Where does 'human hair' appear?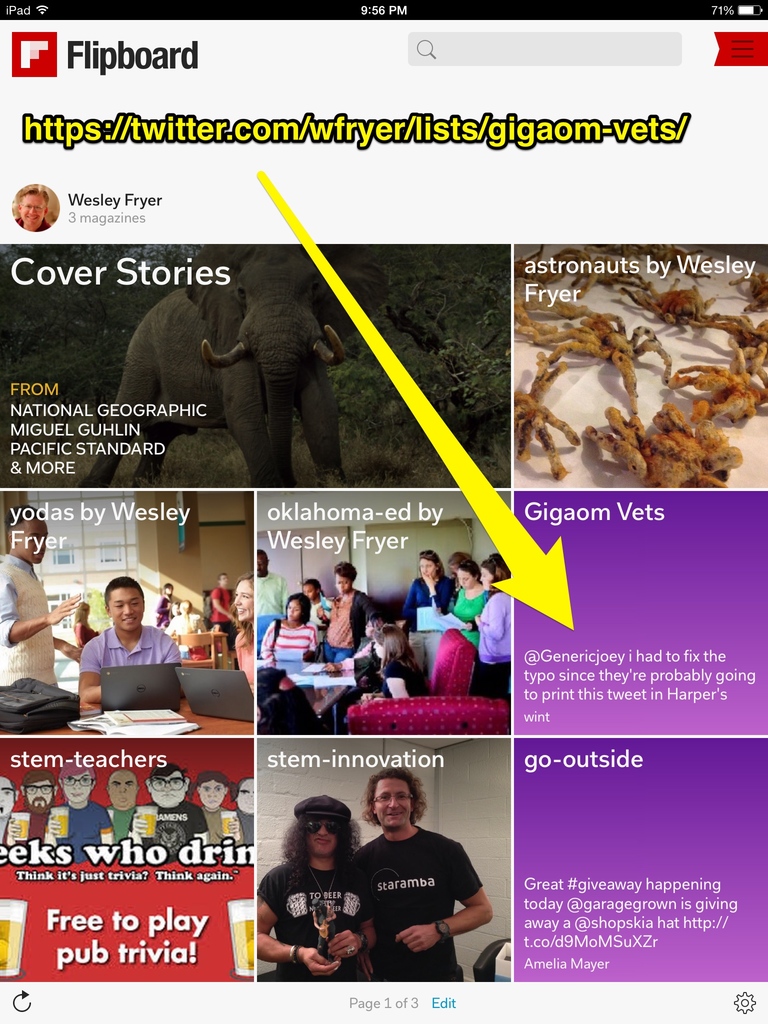
Appears at crop(445, 552, 470, 572).
